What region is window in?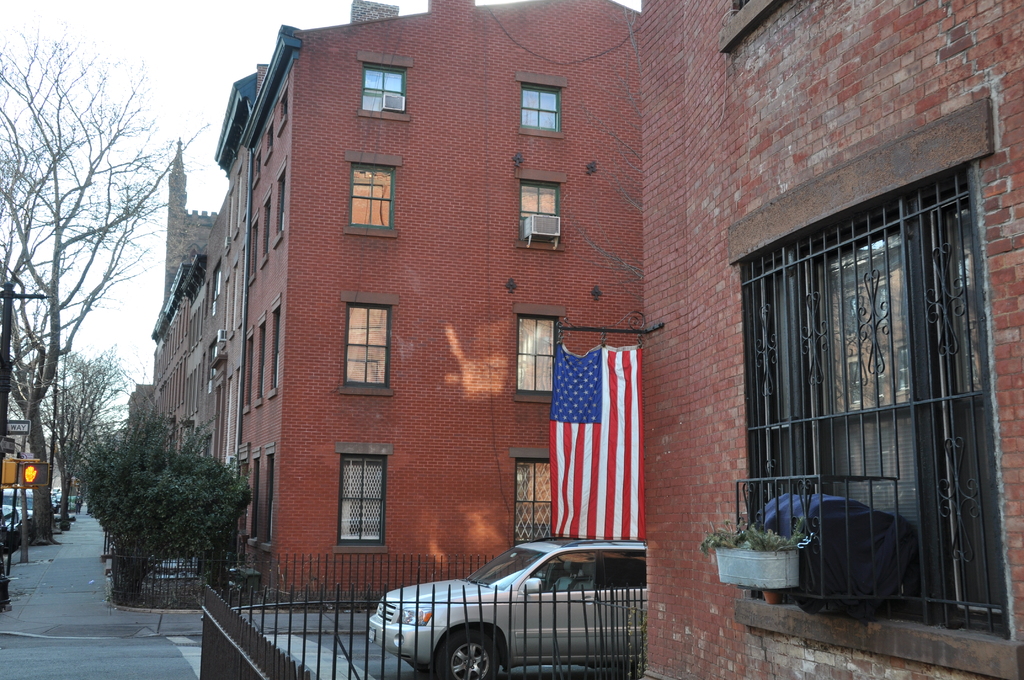
x1=269, y1=128, x2=271, y2=147.
